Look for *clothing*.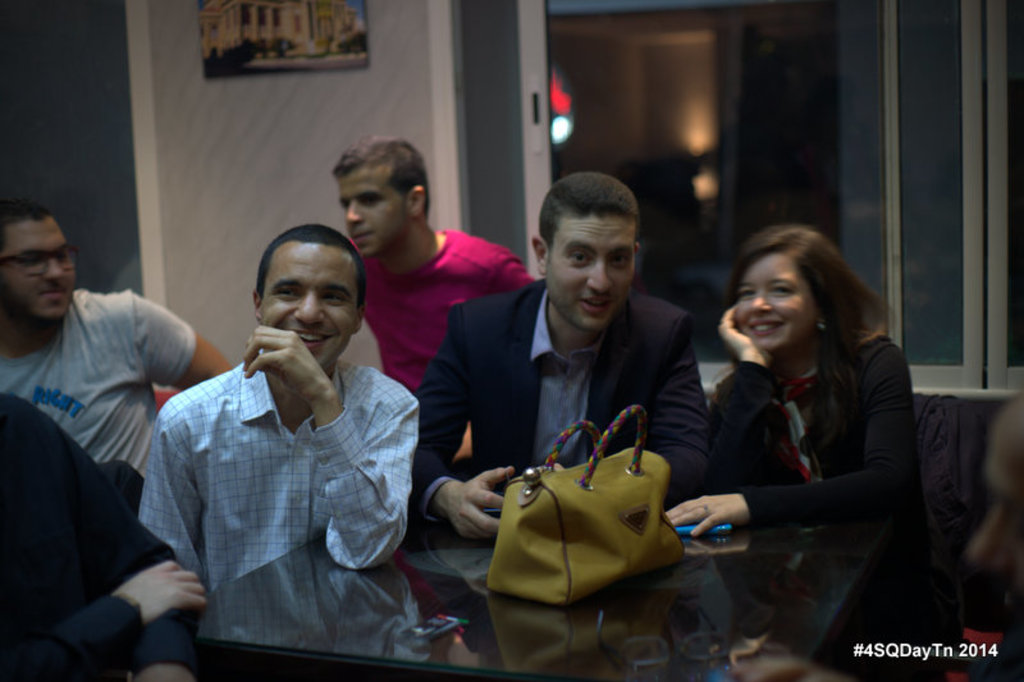
Found: locate(424, 275, 716, 495).
